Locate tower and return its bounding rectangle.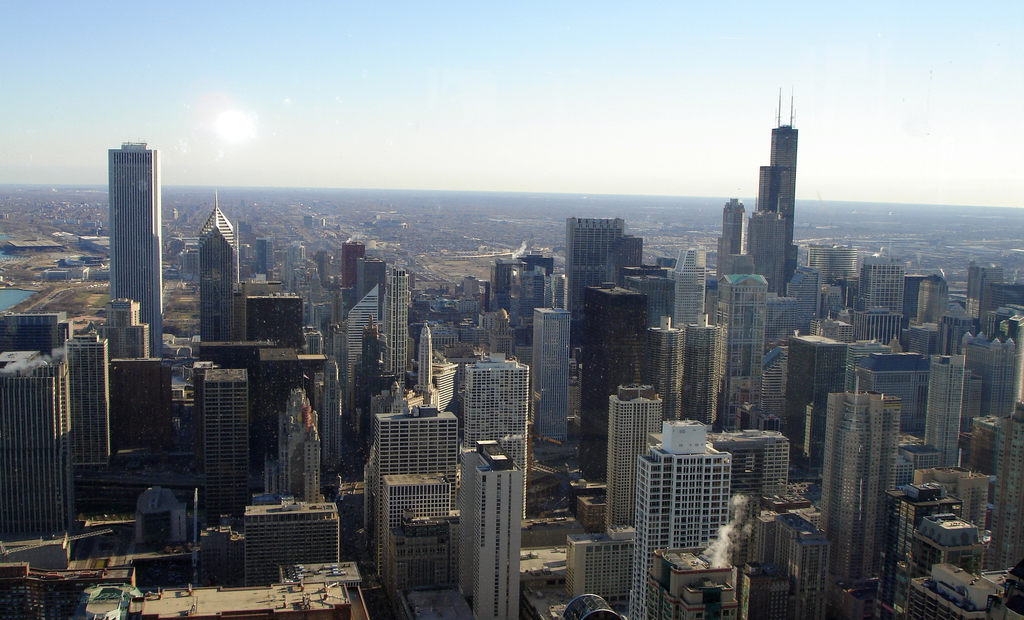
x1=464, y1=351, x2=529, y2=517.
